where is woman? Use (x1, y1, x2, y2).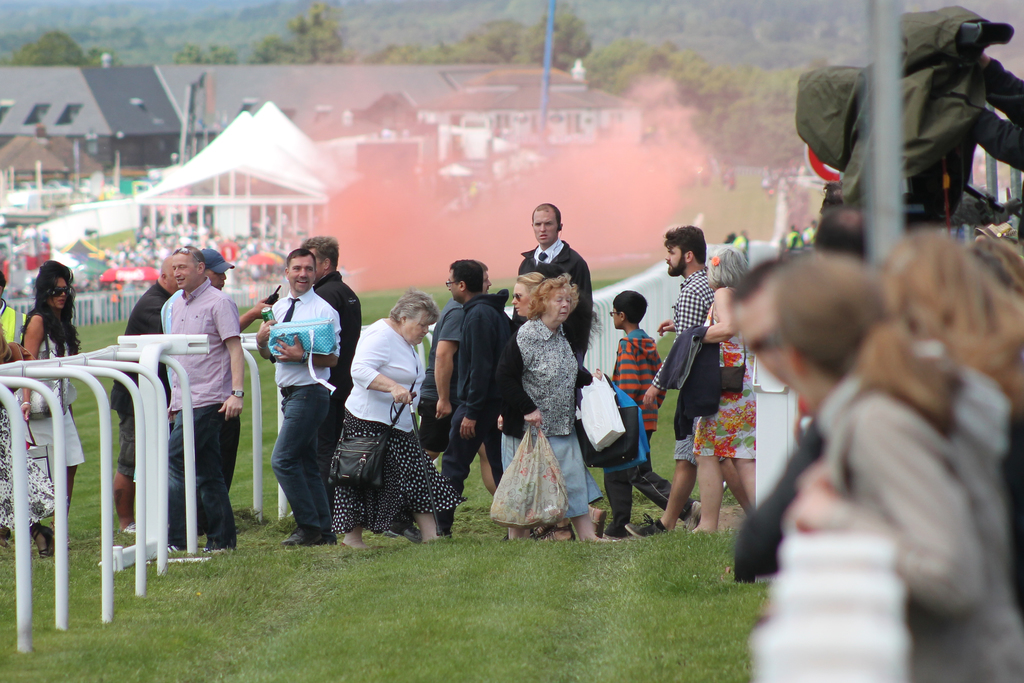
(20, 257, 89, 530).
